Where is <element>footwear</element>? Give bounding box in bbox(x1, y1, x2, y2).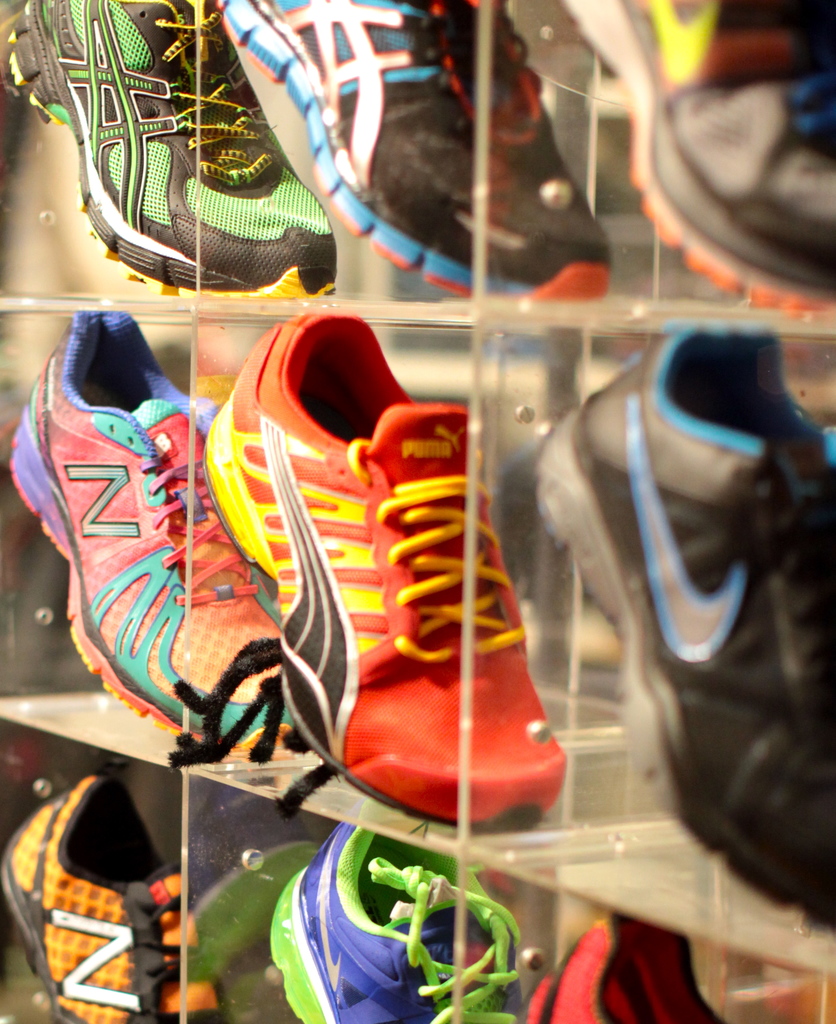
bbox(0, 773, 229, 1023).
